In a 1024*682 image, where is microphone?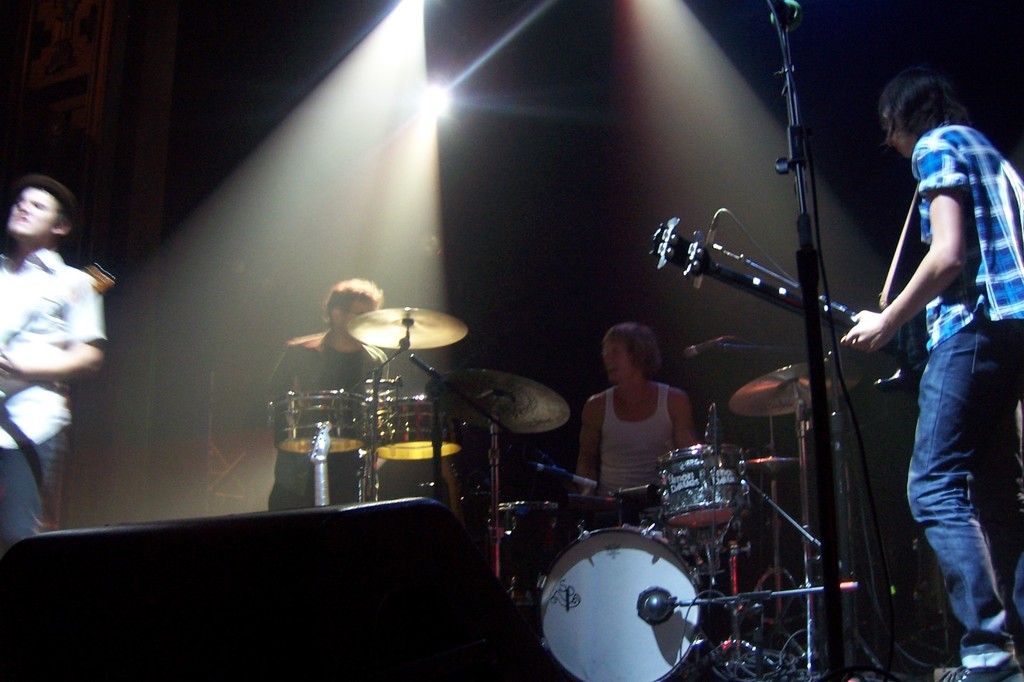
[766,0,800,26].
